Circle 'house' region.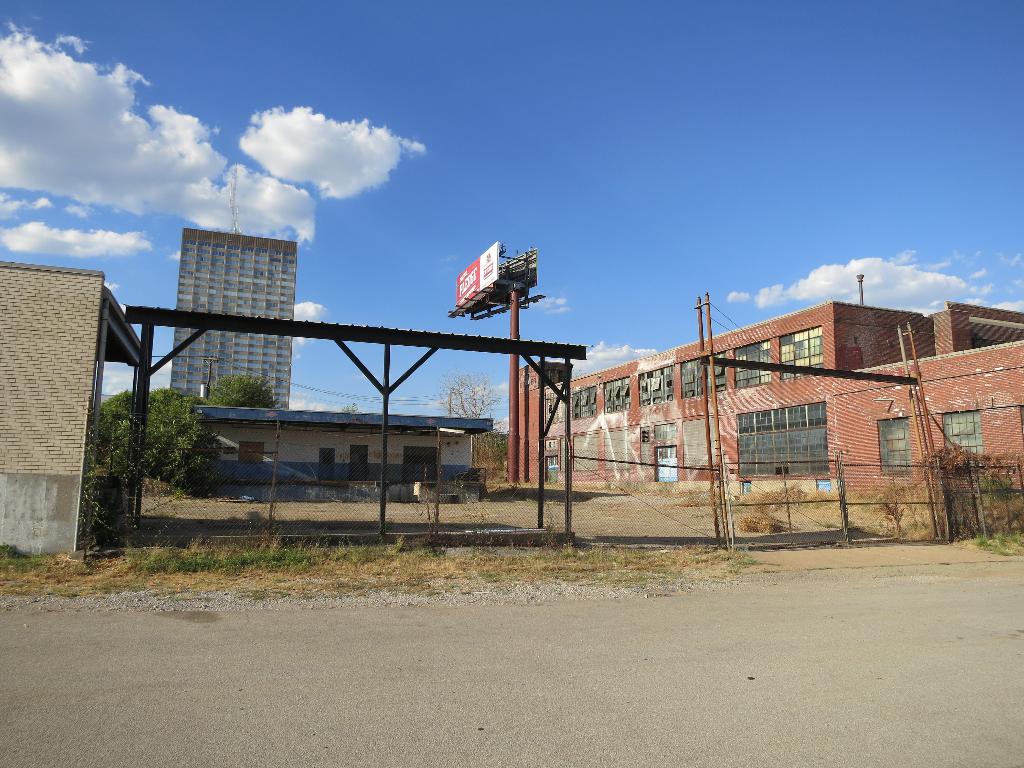
Region: <box>169,227,296,405</box>.
